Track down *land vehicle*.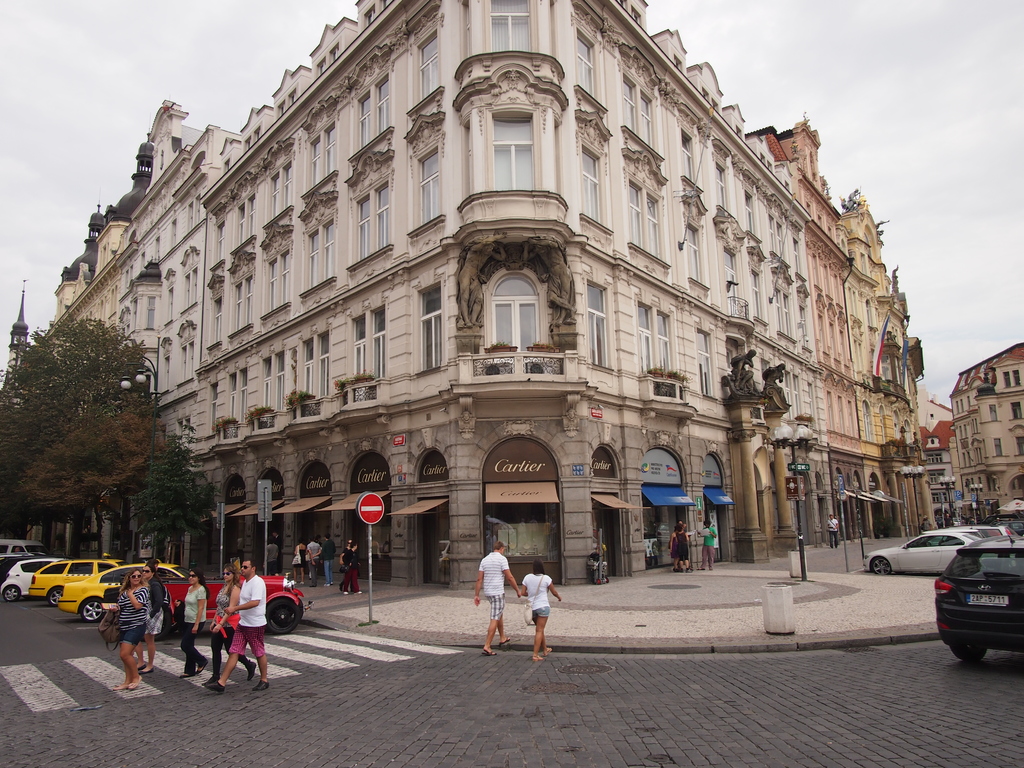
Tracked to detection(152, 574, 312, 645).
